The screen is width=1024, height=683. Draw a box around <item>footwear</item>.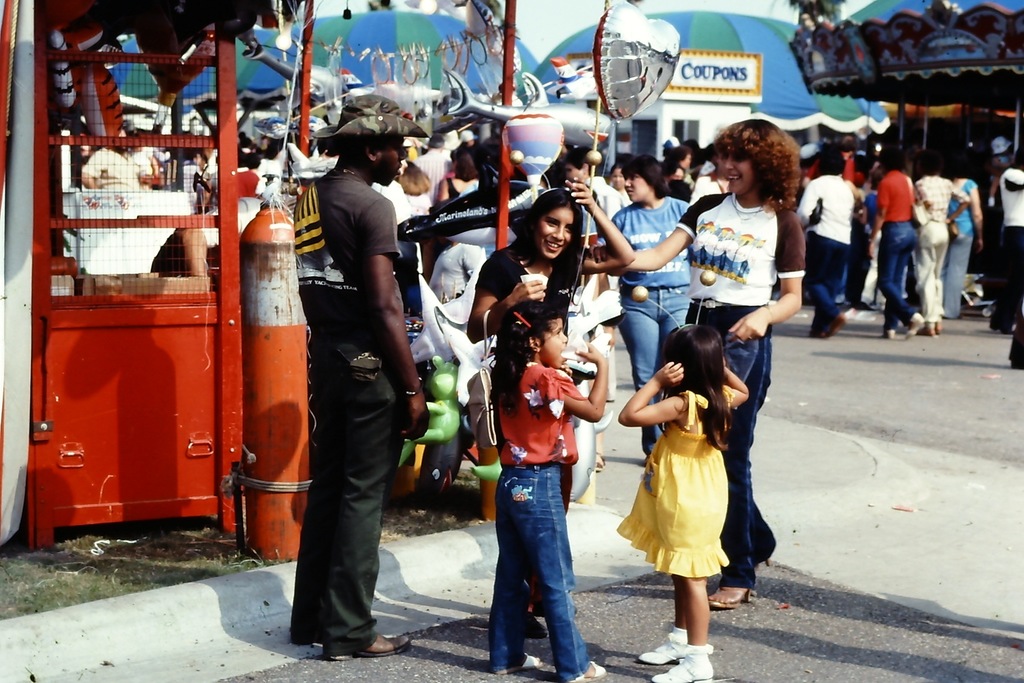
bbox=[822, 312, 845, 337].
